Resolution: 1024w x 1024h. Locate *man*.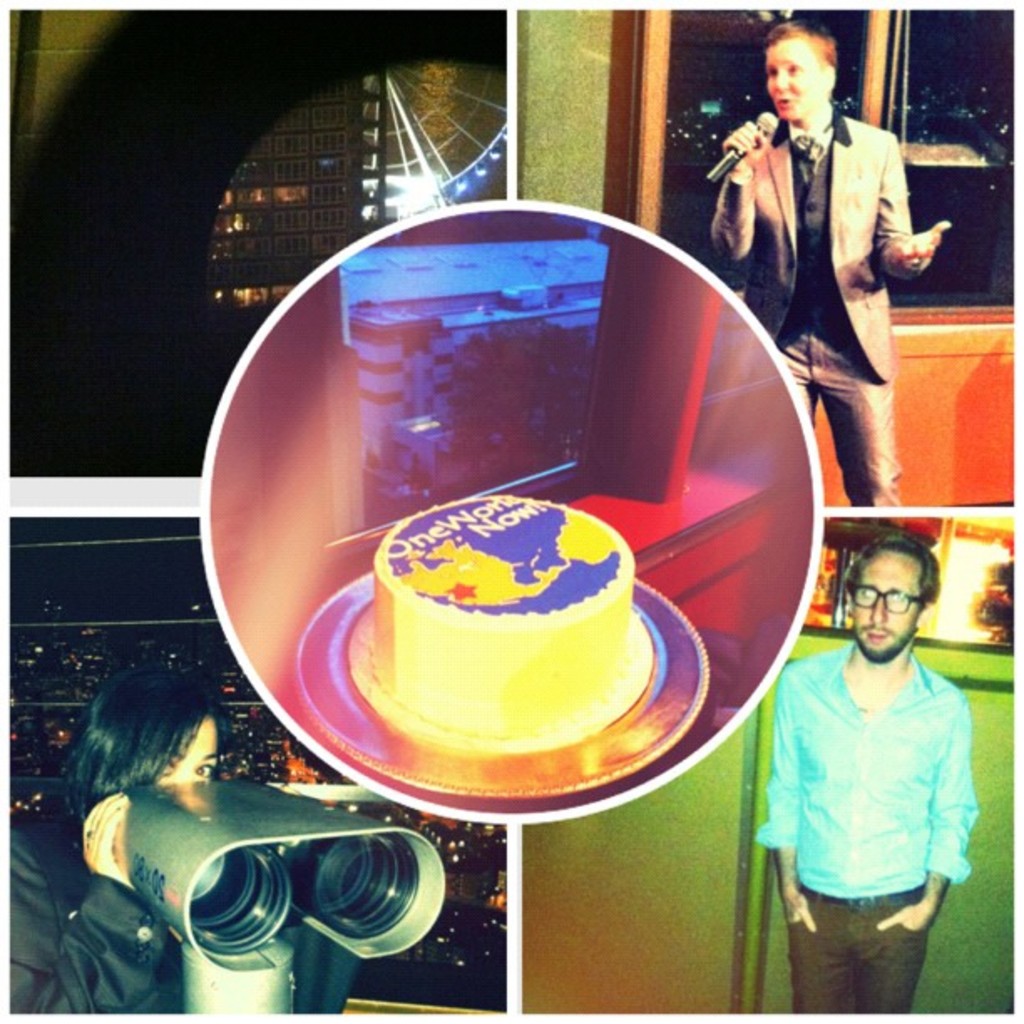
bbox(740, 494, 997, 1017).
